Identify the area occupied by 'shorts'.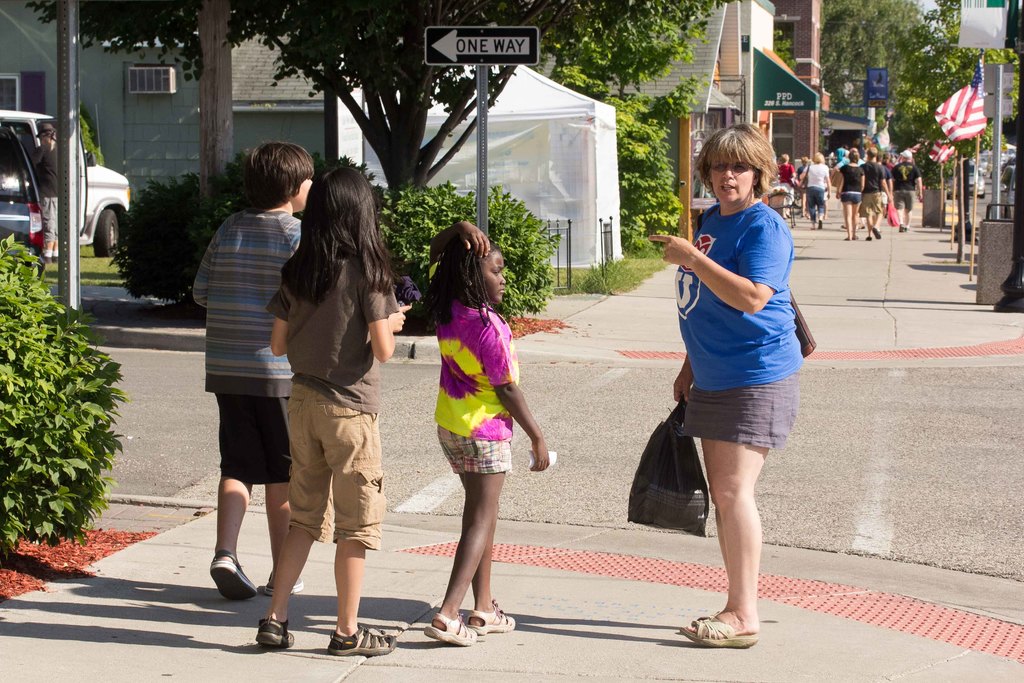
Area: 39/195/58/237.
